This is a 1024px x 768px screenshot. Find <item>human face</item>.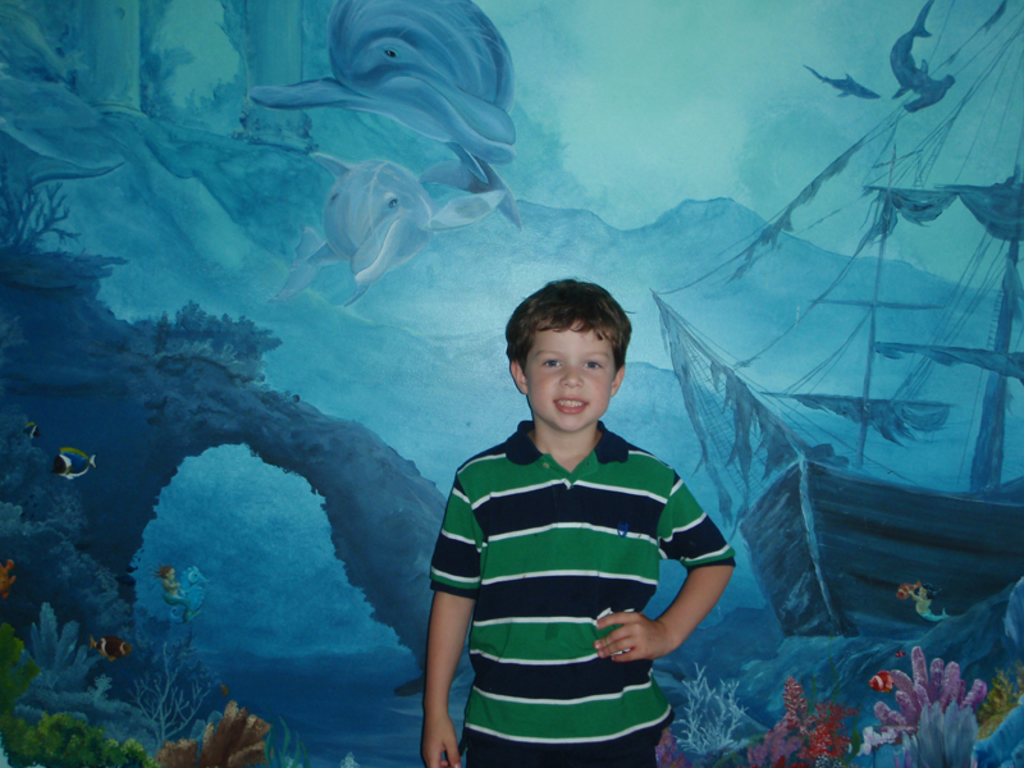
Bounding box: <region>526, 329, 622, 436</region>.
